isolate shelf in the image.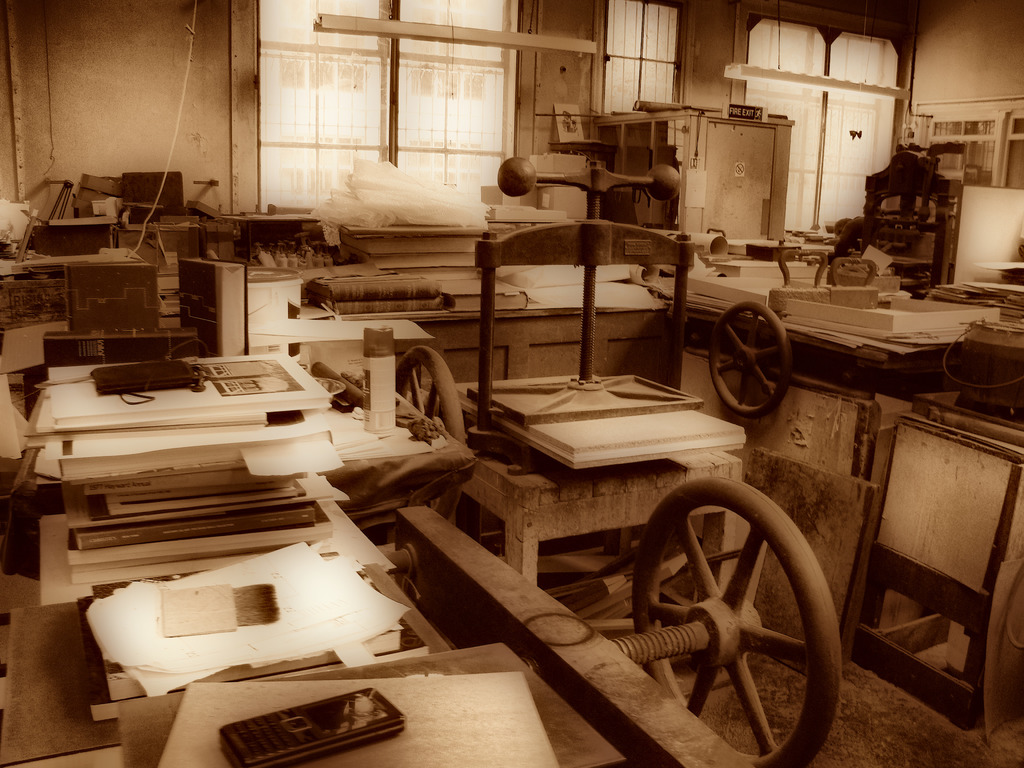
Isolated region: 1001:141:1023:188.
